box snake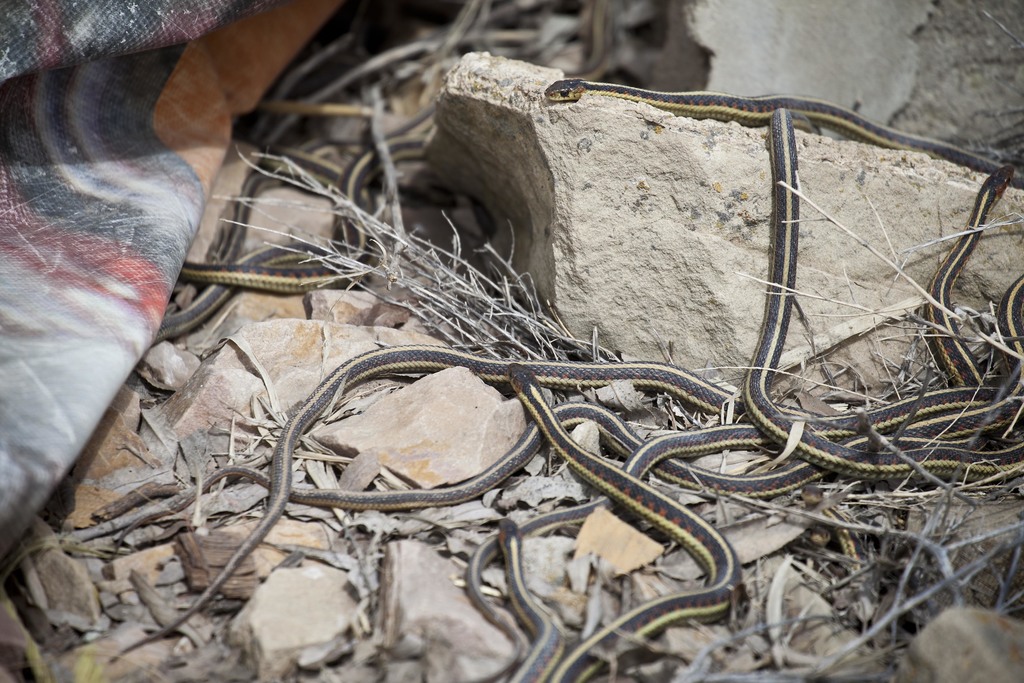
933/164/1004/384
